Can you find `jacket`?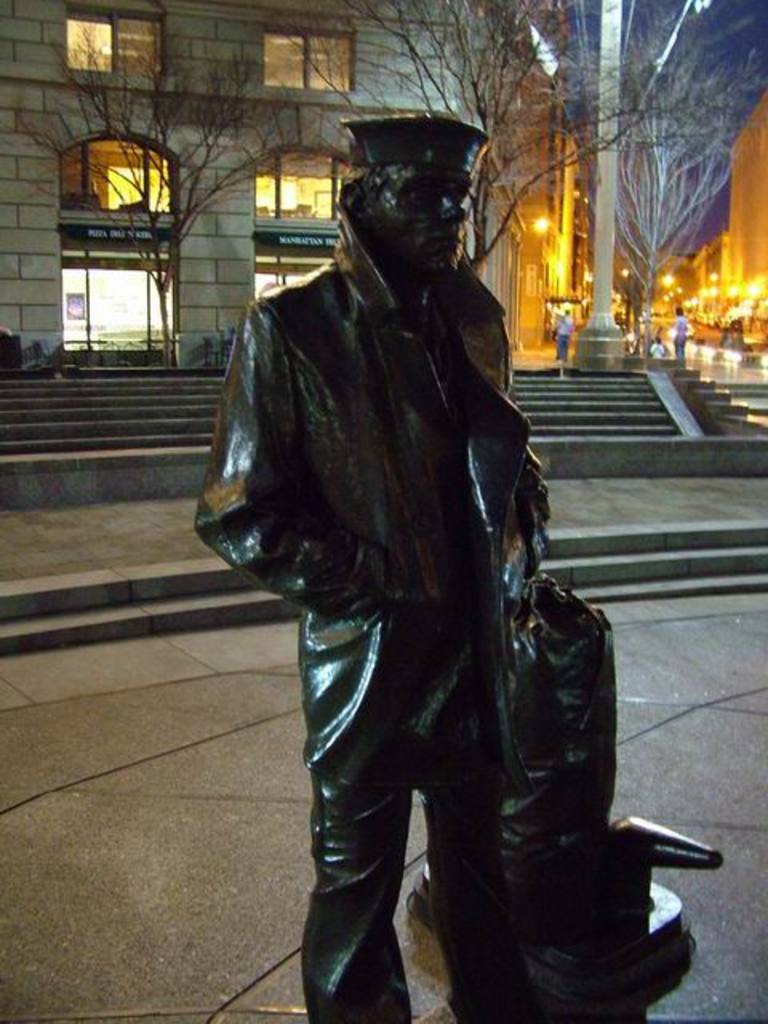
Yes, bounding box: left=197, top=214, right=542, bottom=773.
